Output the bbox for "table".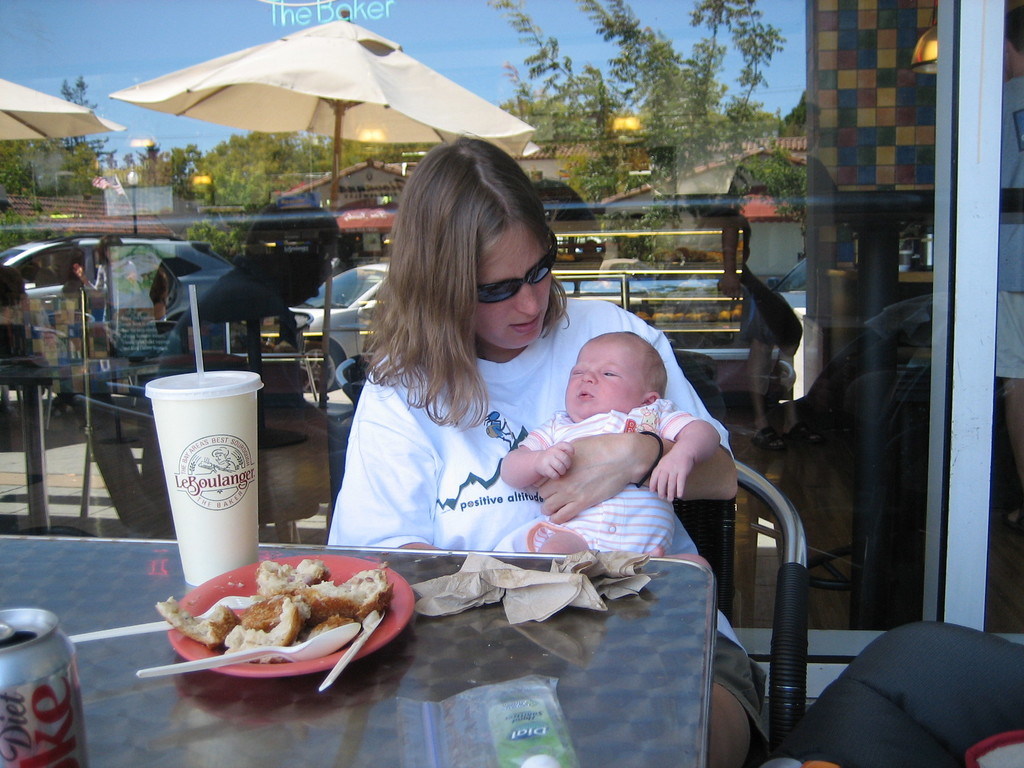
bbox(0, 534, 715, 767).
